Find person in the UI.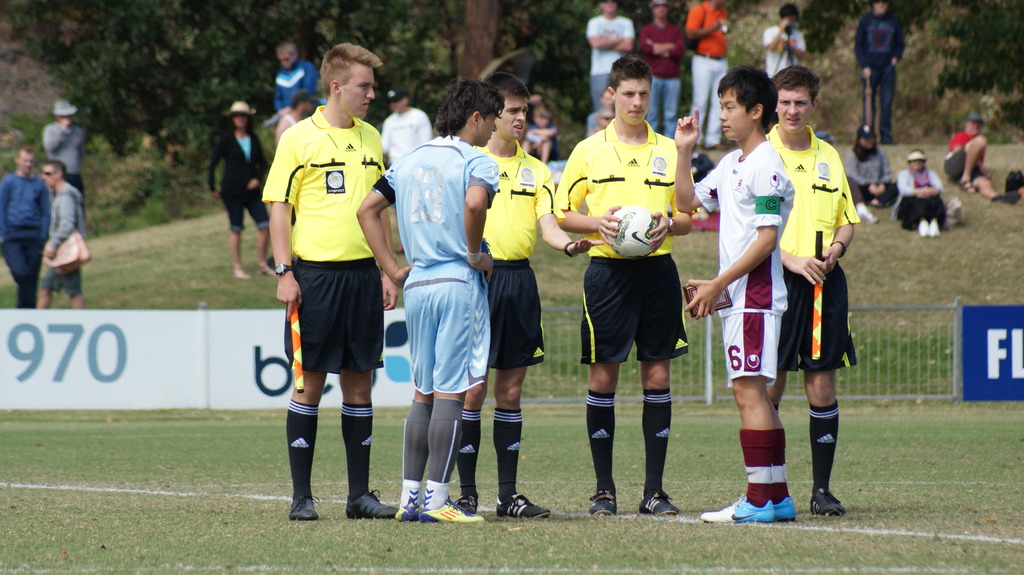
UI element at <box>259,39,405,528</box>.
